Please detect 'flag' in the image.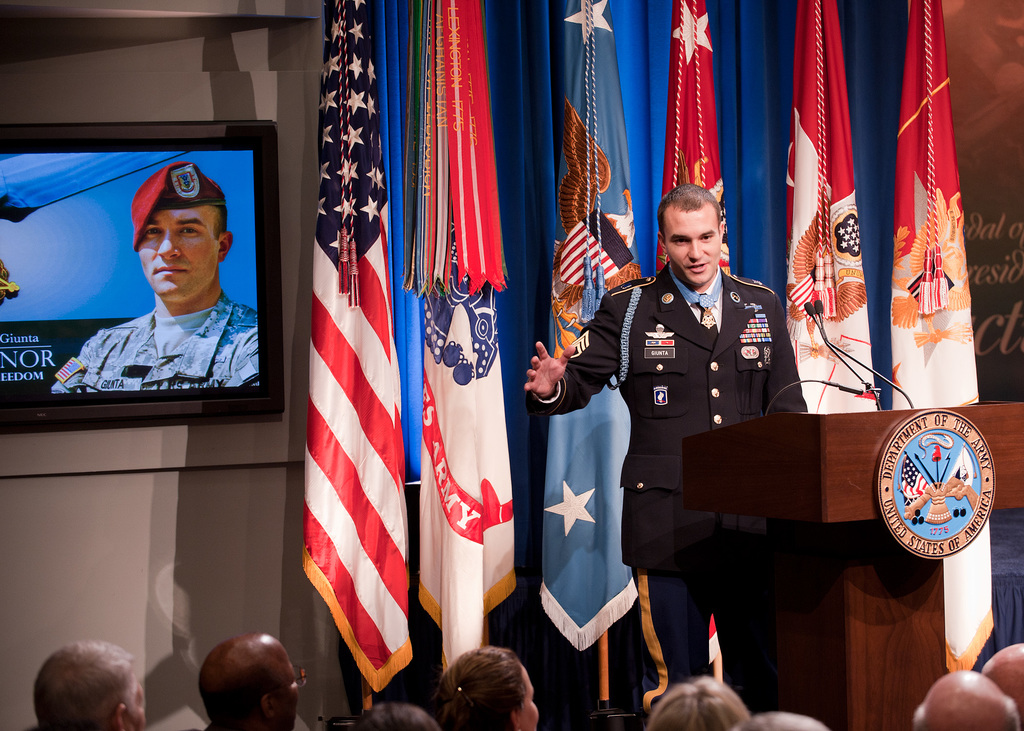
left=301, top=0, right=415, bottom=696.
